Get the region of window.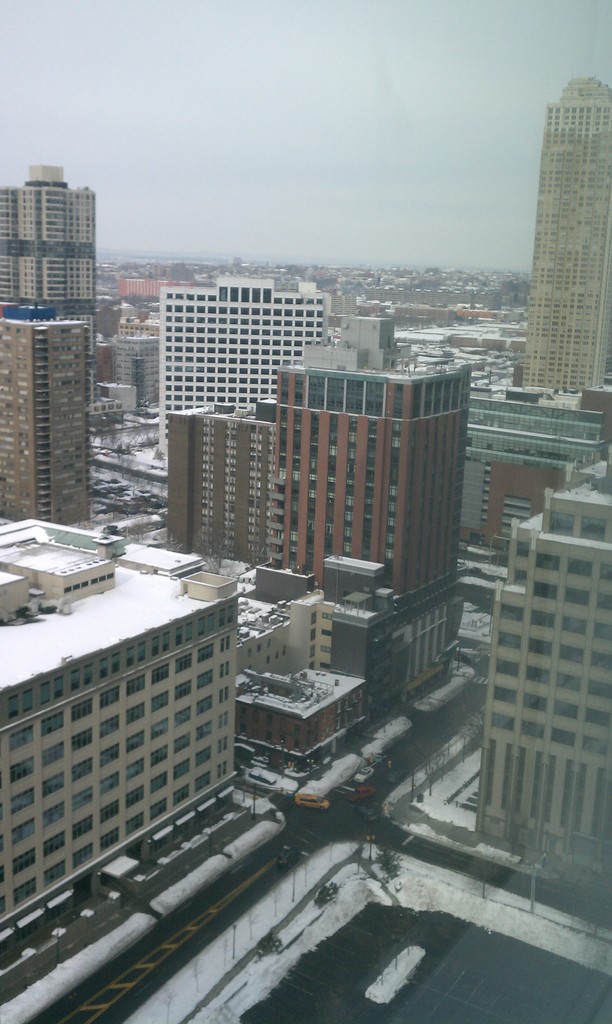
81/664/92/687.
